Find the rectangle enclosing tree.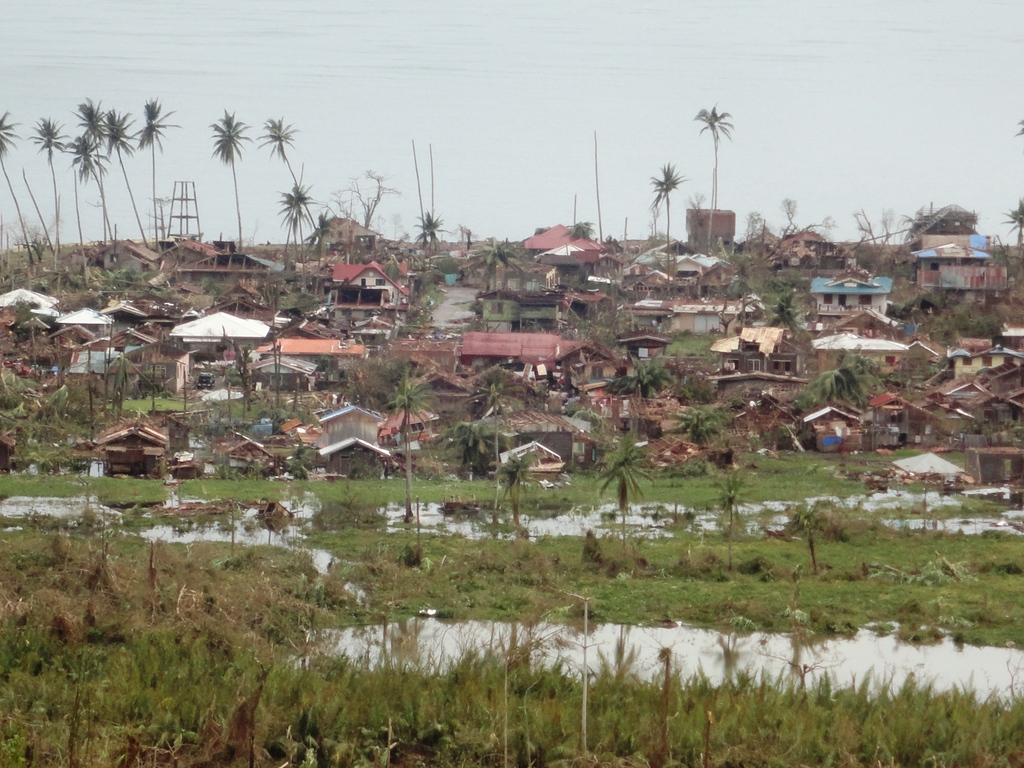
{"left": 452, "top": 221, "right": 481, "bottom": 252}.
